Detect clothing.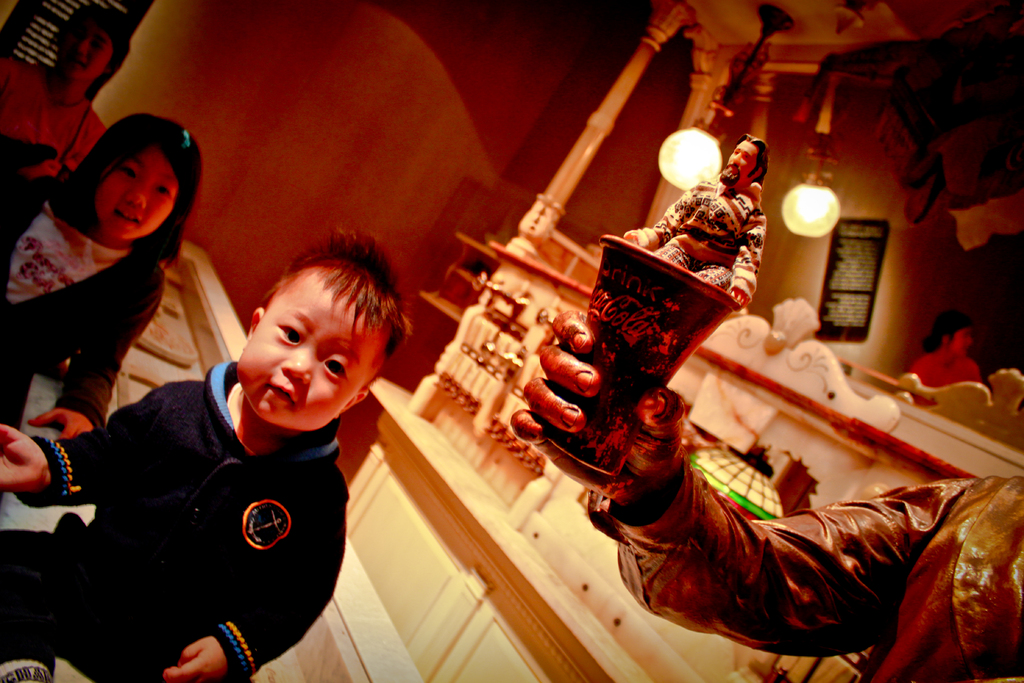
Detected at Rect(0, 49, 100, 186).
